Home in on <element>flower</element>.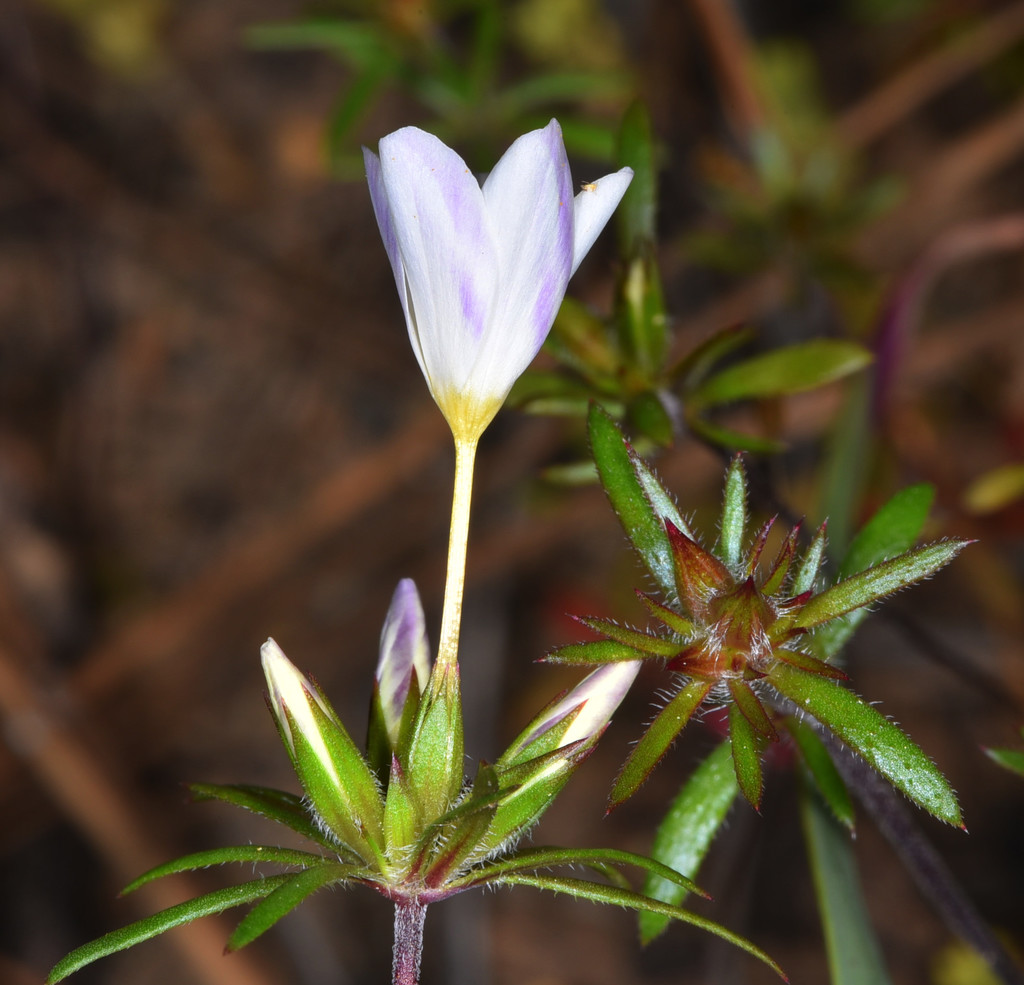
Homed in at bbox=[342, 104, 631, 605].
